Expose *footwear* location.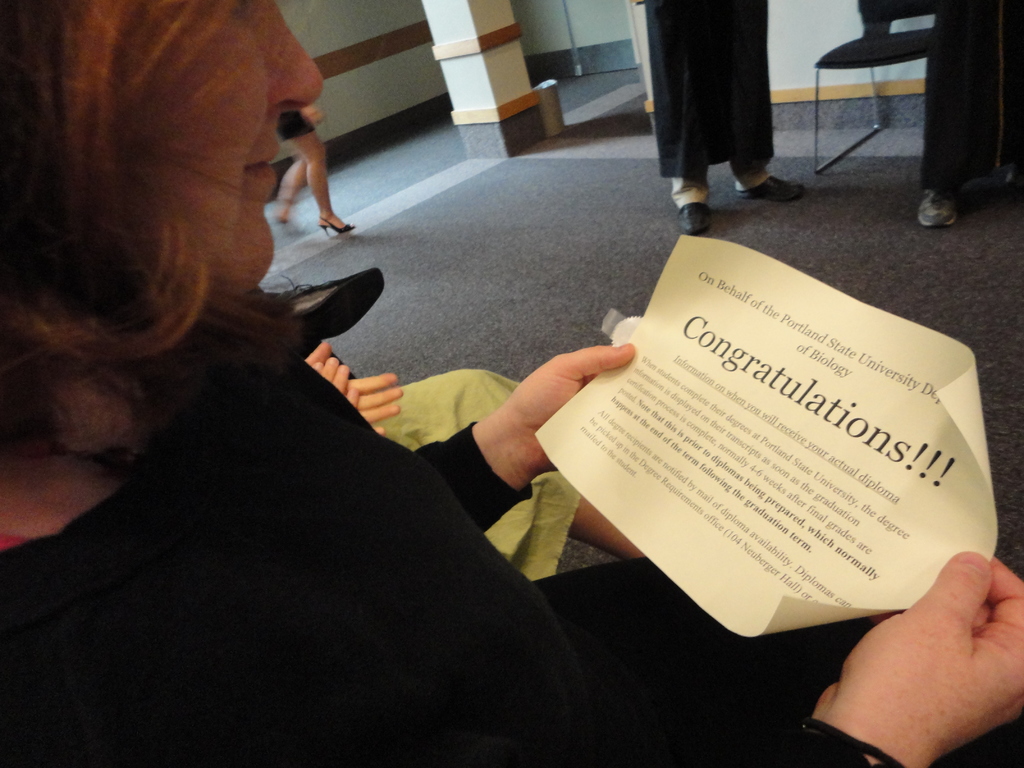
Exposed at crop(916, 182, 963, 230).
